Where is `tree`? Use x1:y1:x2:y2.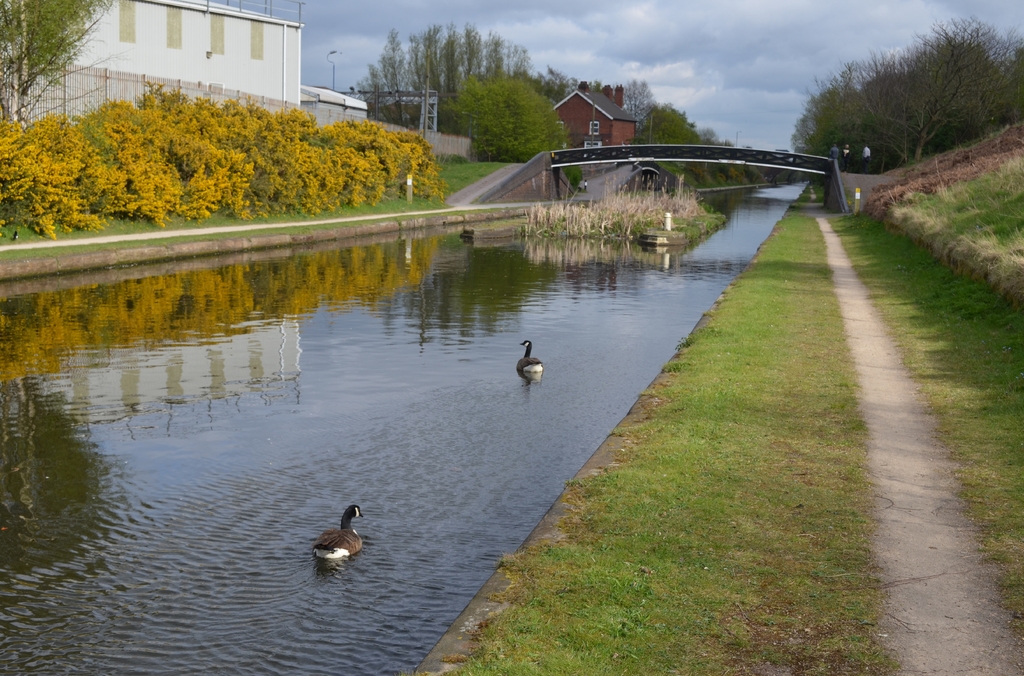
0:0:120:118.
